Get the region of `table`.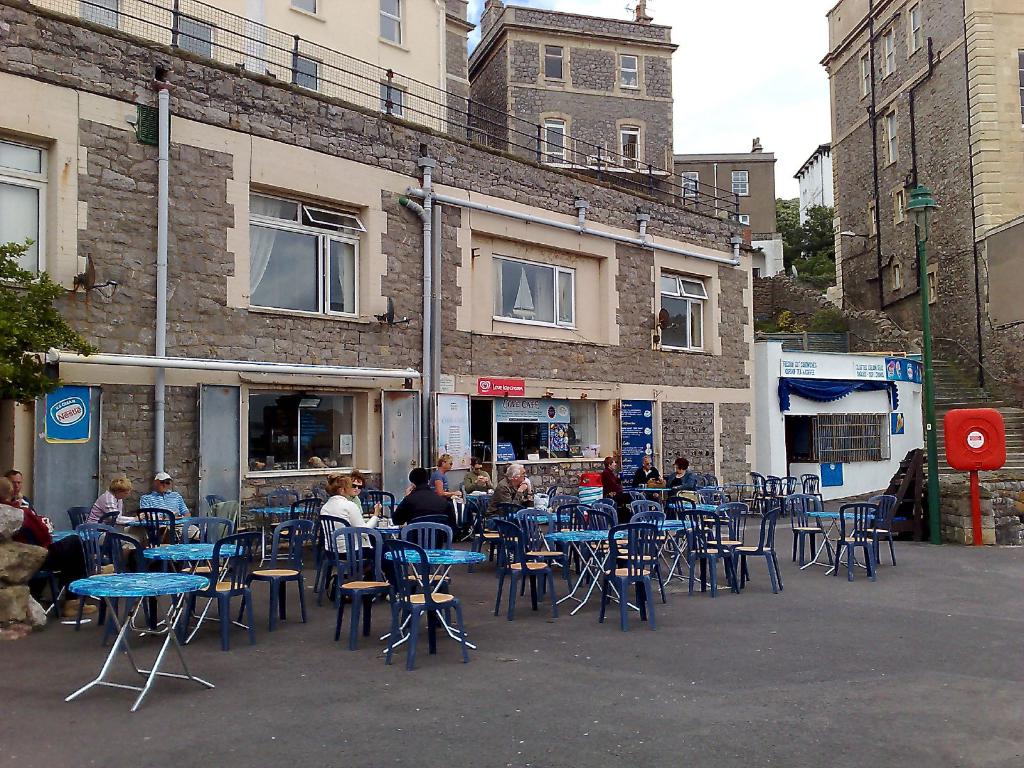
<box>239,490,323,567</box>.
